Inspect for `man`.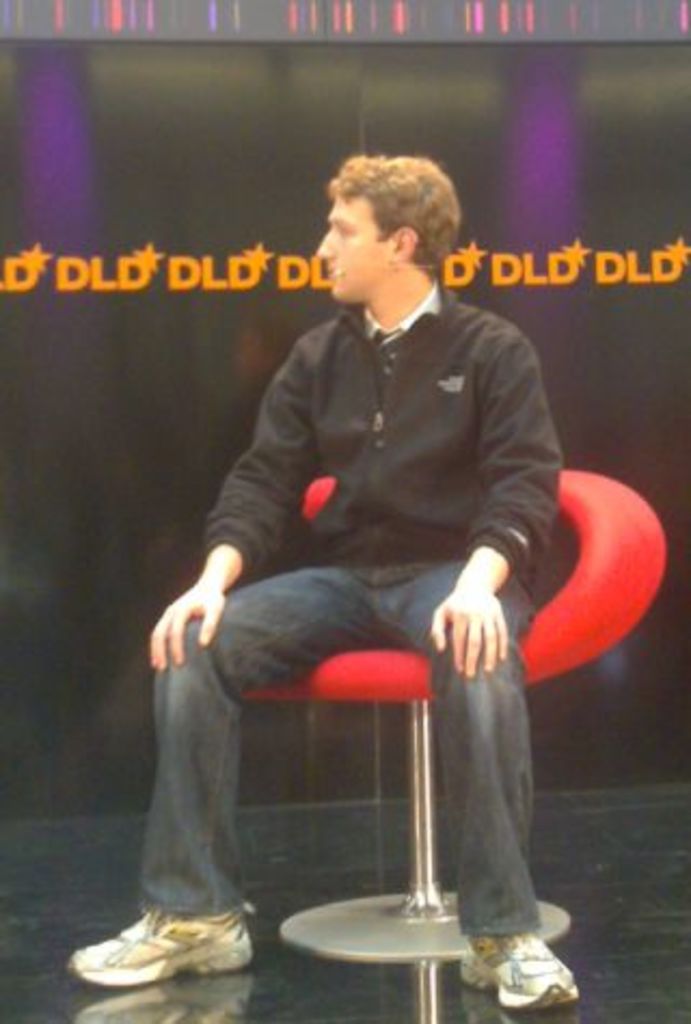
Inspection: [left=151, top=132, right=592, bottom=935].
